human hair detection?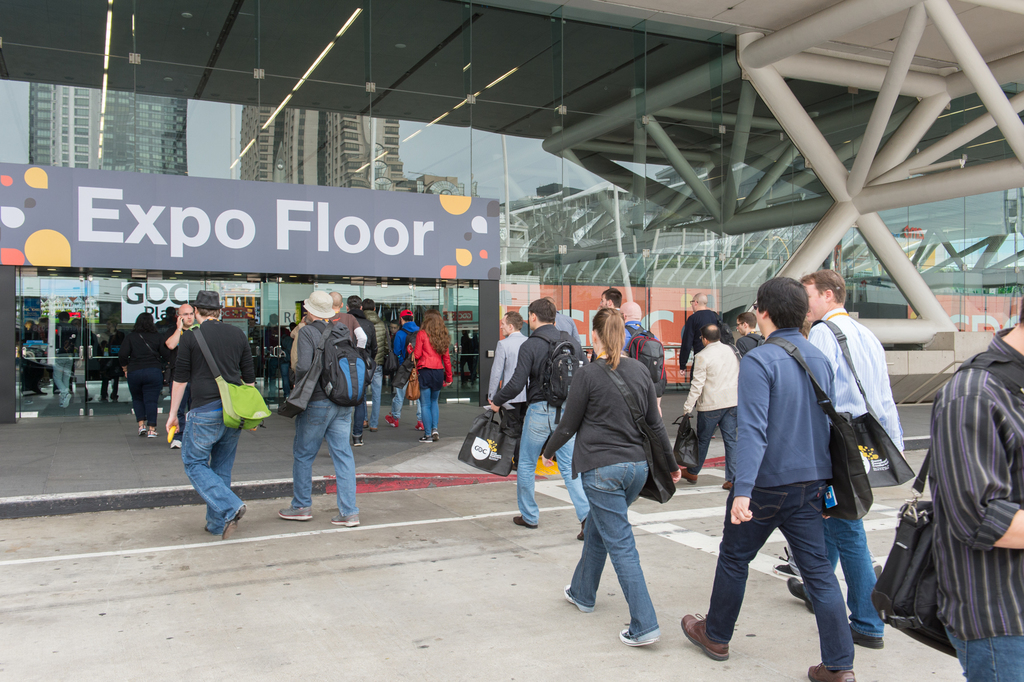
(x1=803, y1=267, x2=849, y2=304)
